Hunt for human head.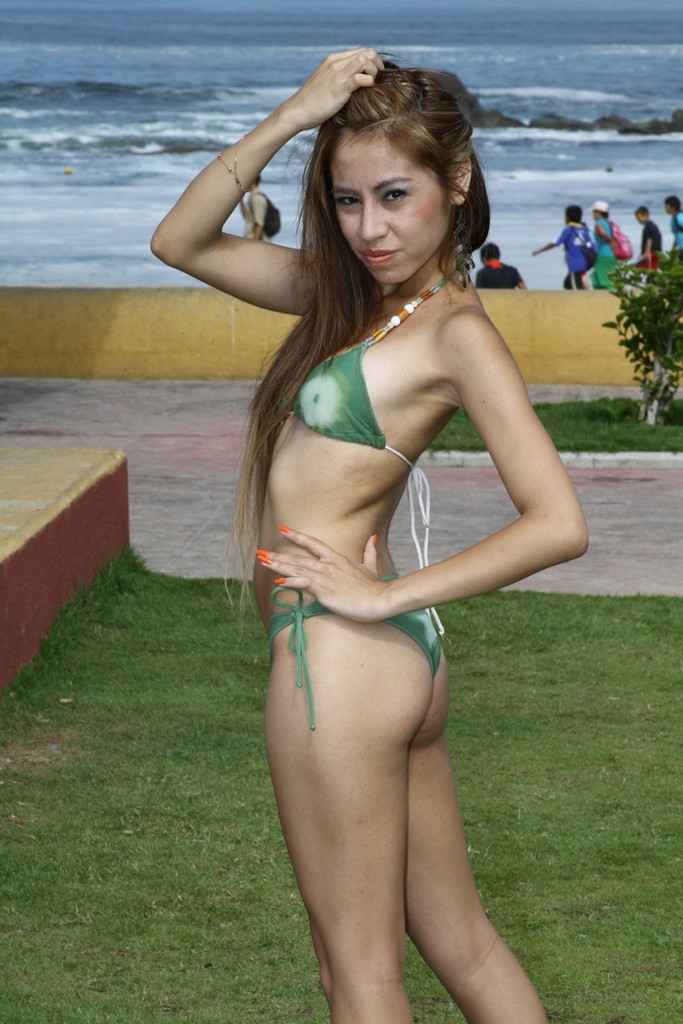
Hunted down at x1=660, y1=196, x2=681, y2=214.
